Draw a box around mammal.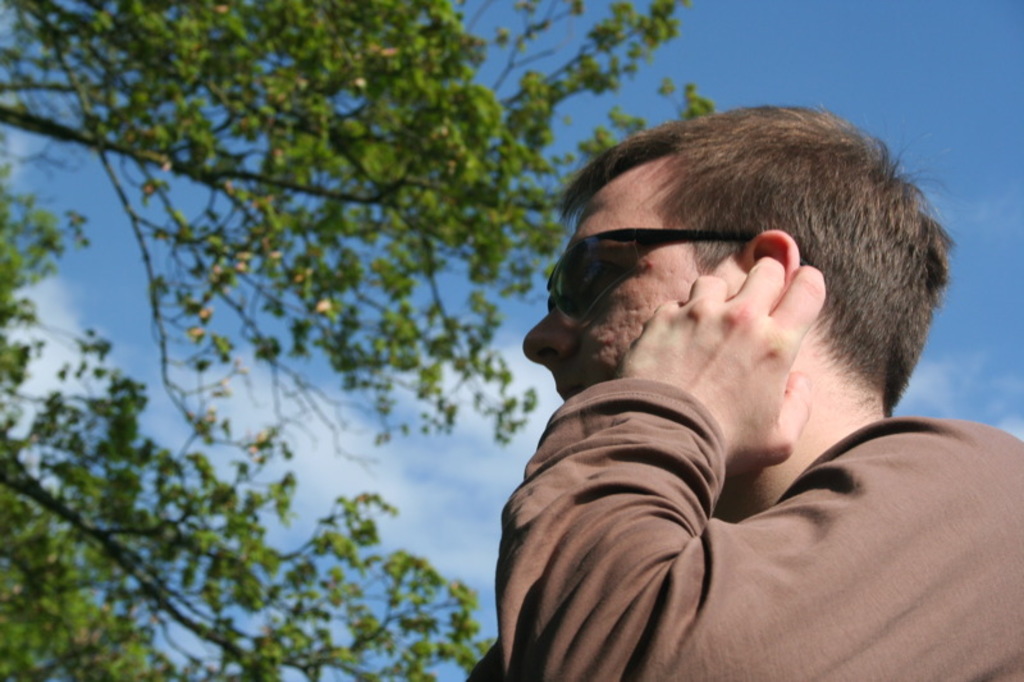
(left=422, top=128, right=1023, bottom=667).
